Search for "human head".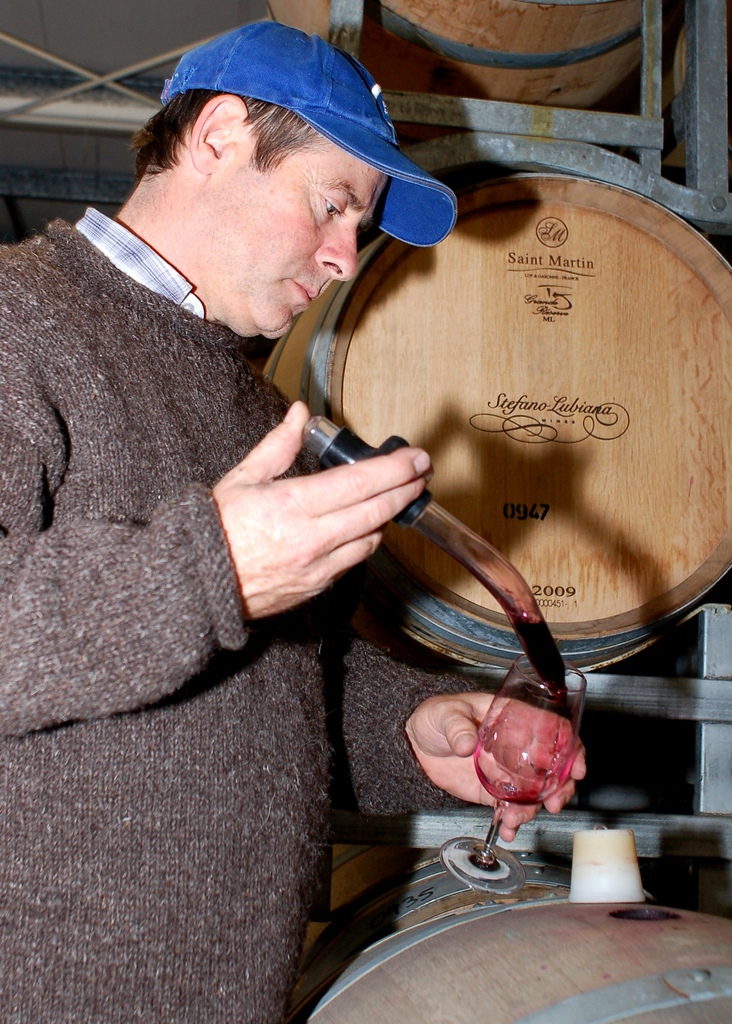
Found at l=113, t=18, r=452, b=342.
